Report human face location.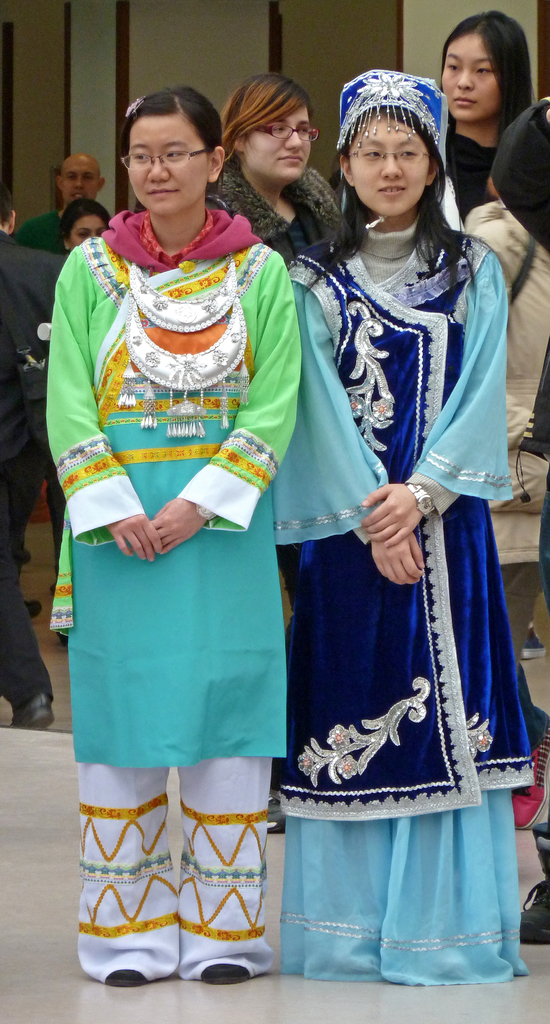
Report: 249/106/313/180.
